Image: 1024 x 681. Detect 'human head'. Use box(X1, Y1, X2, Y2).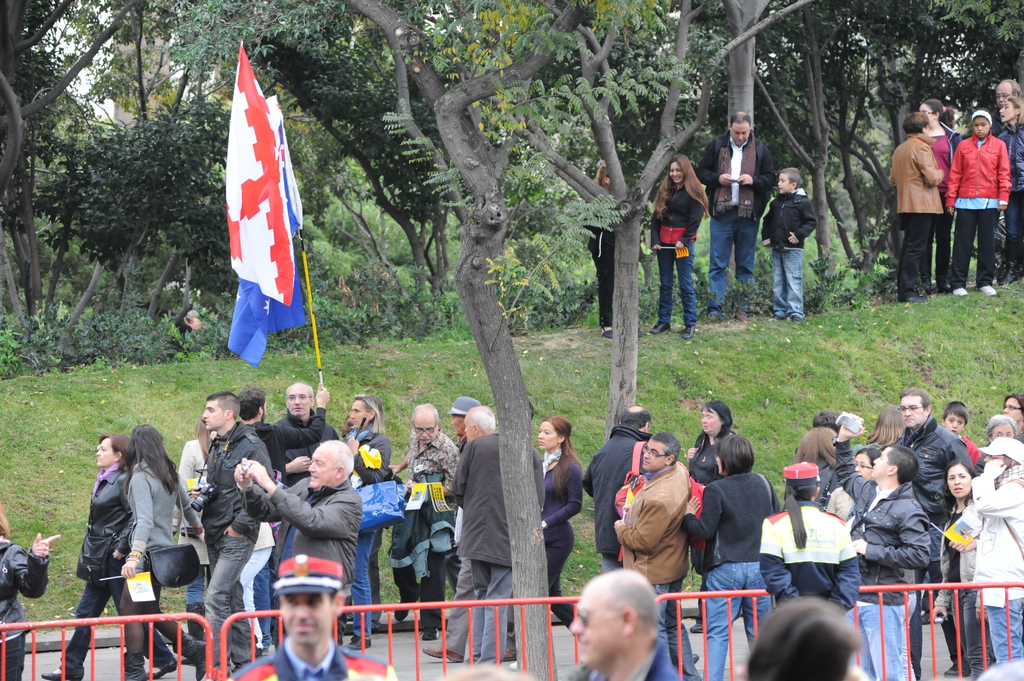
box(308, 440, 354, 491).
